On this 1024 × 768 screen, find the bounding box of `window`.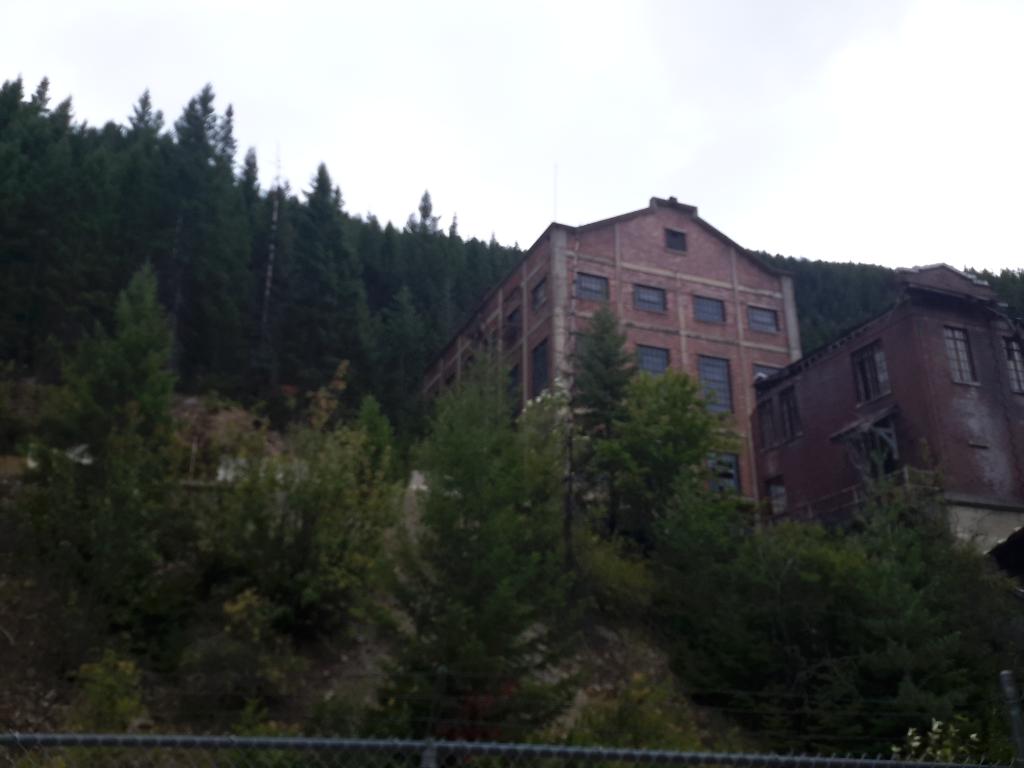
Bounding box: (left=634, top=339, right=672, bottom=377).
